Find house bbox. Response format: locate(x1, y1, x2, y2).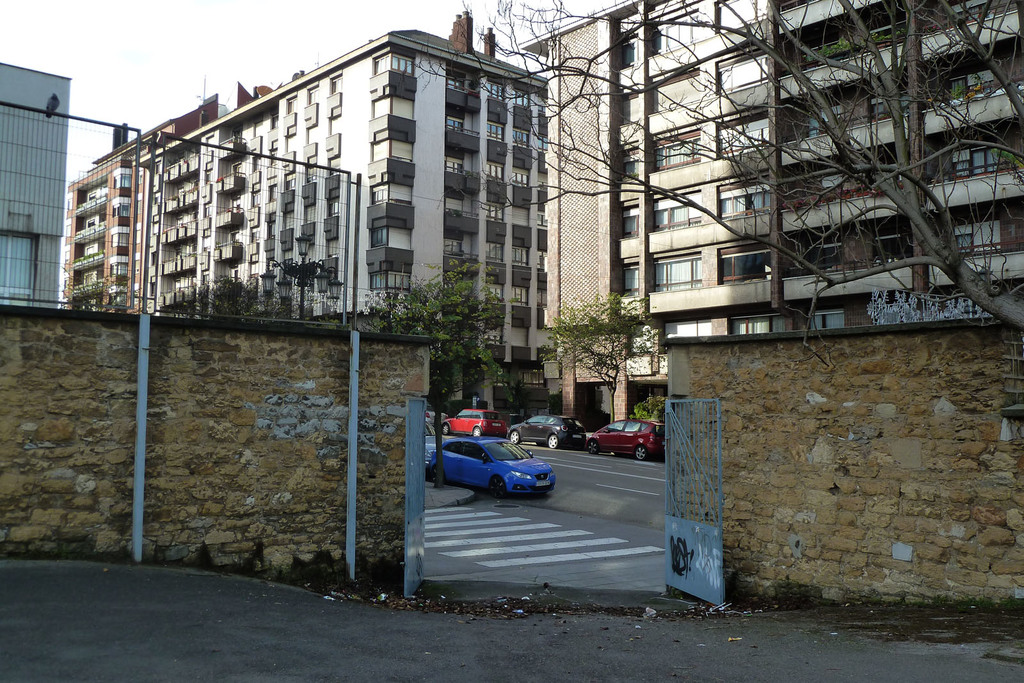
locate(550, 6, 1023, 433).
